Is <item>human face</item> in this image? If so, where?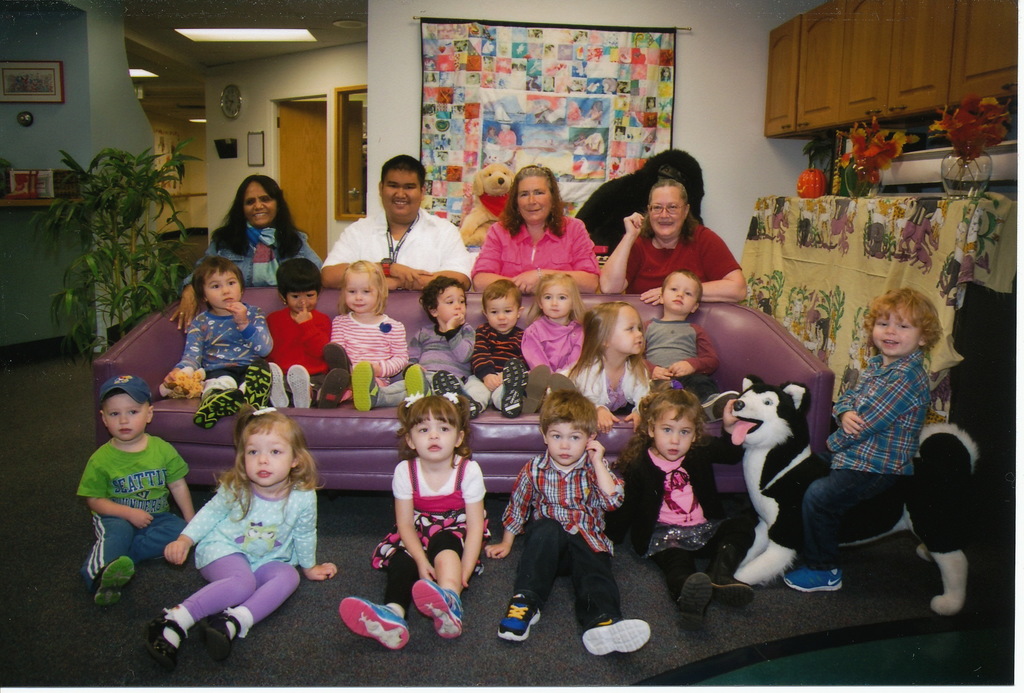
Yes, at x1=242 y1=181 x2=276 y2=224.
